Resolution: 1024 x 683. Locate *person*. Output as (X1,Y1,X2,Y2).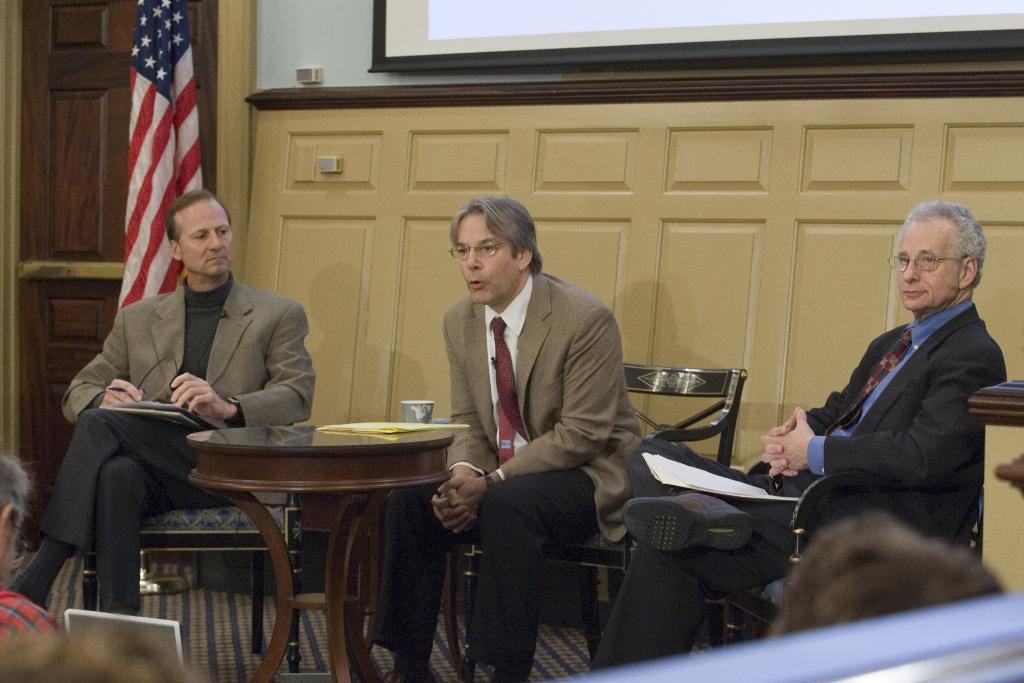
(0,453,60,636).
